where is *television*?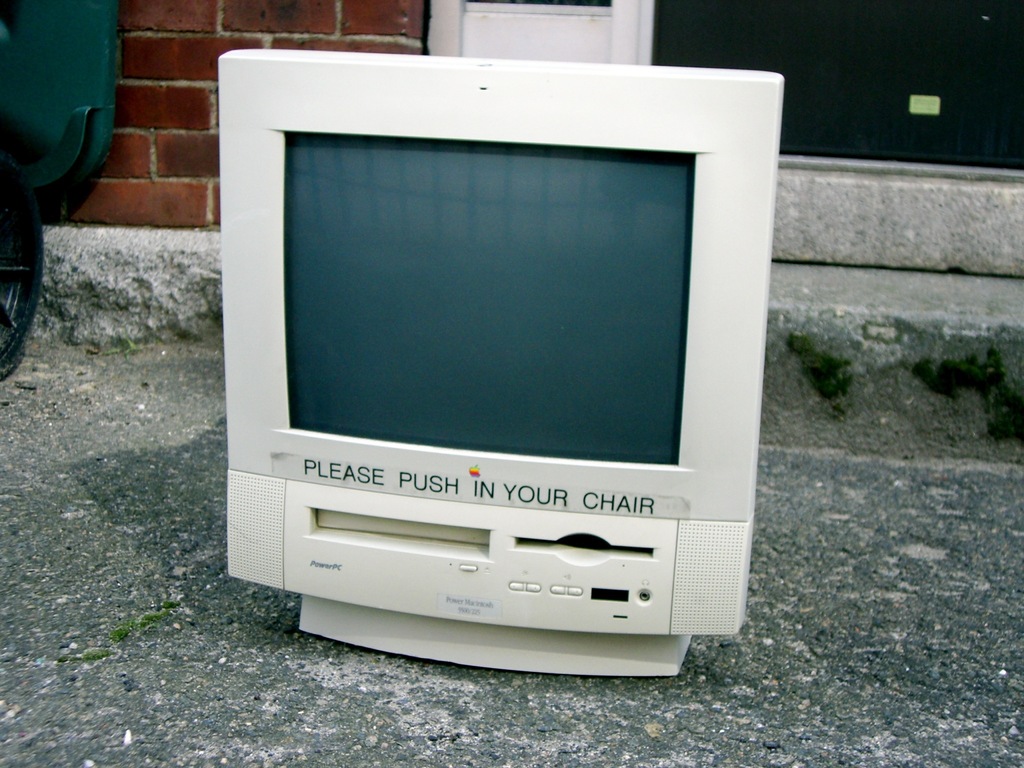
Rect(216, 59, 787, 674).
